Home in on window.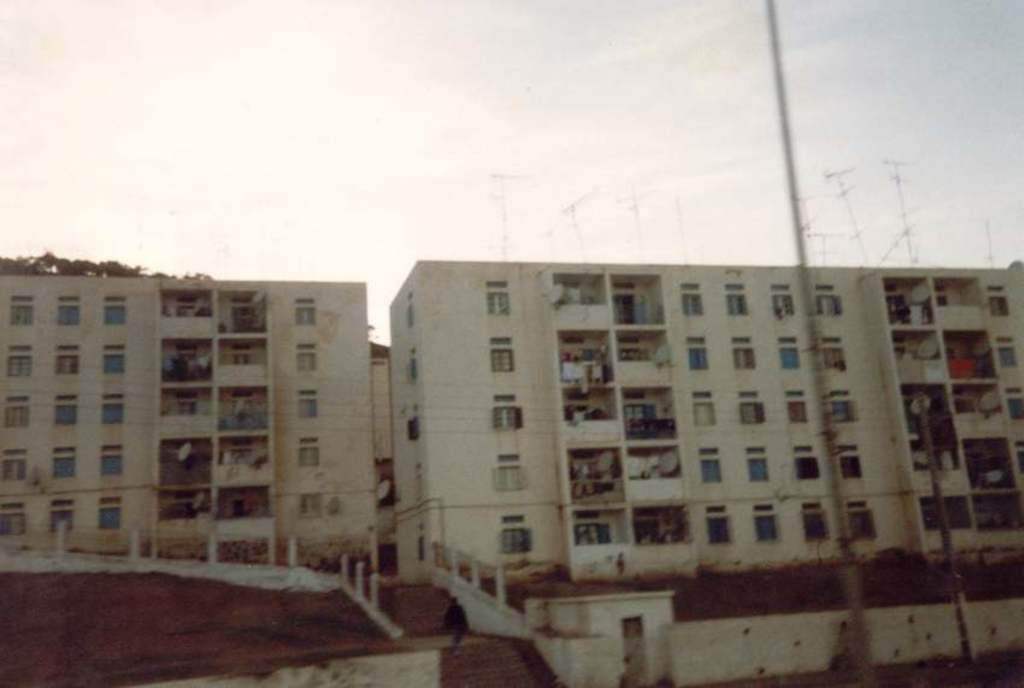
Homed in at 991/296/1008/316.
